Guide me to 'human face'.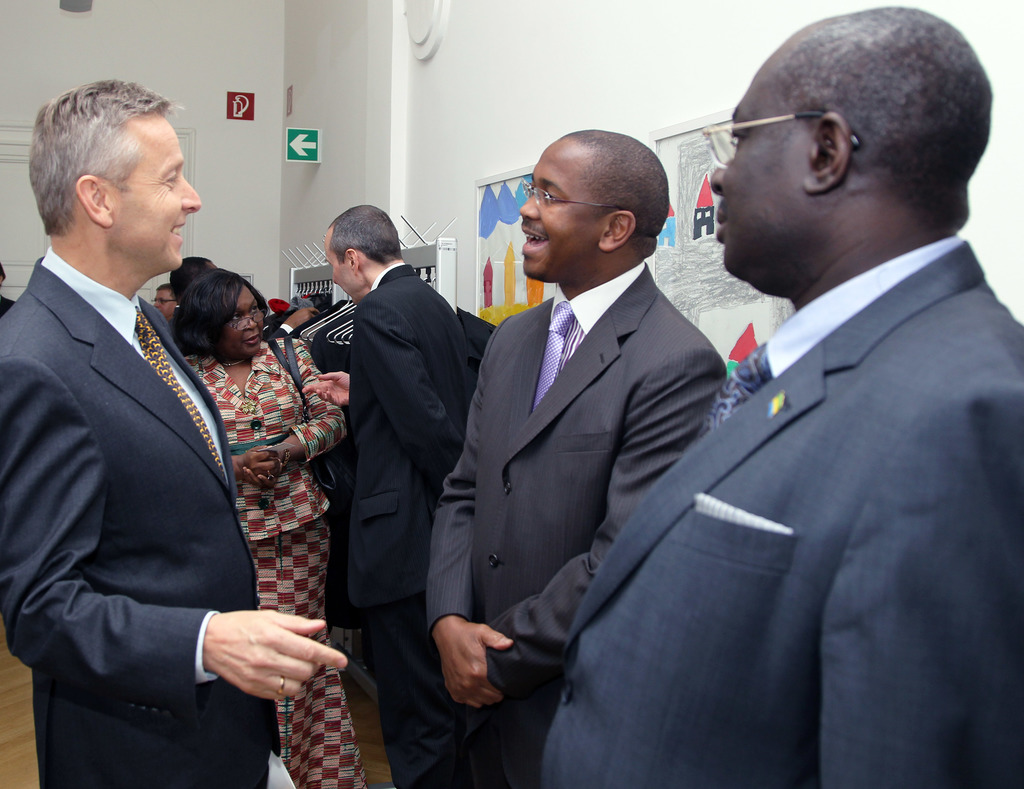
Guidance: (709,67,807,275).
